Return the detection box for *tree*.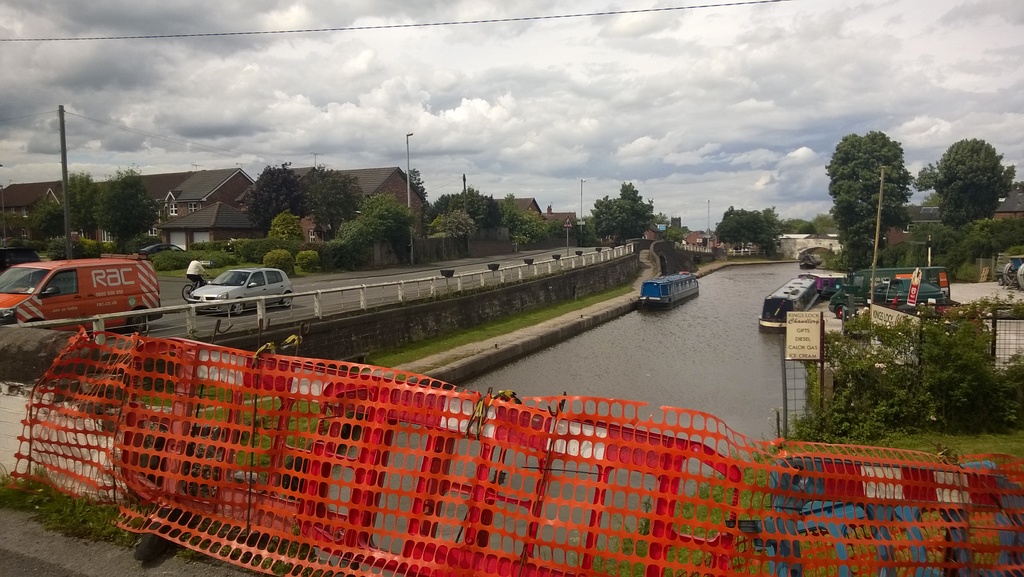
(589,180,659,254).
